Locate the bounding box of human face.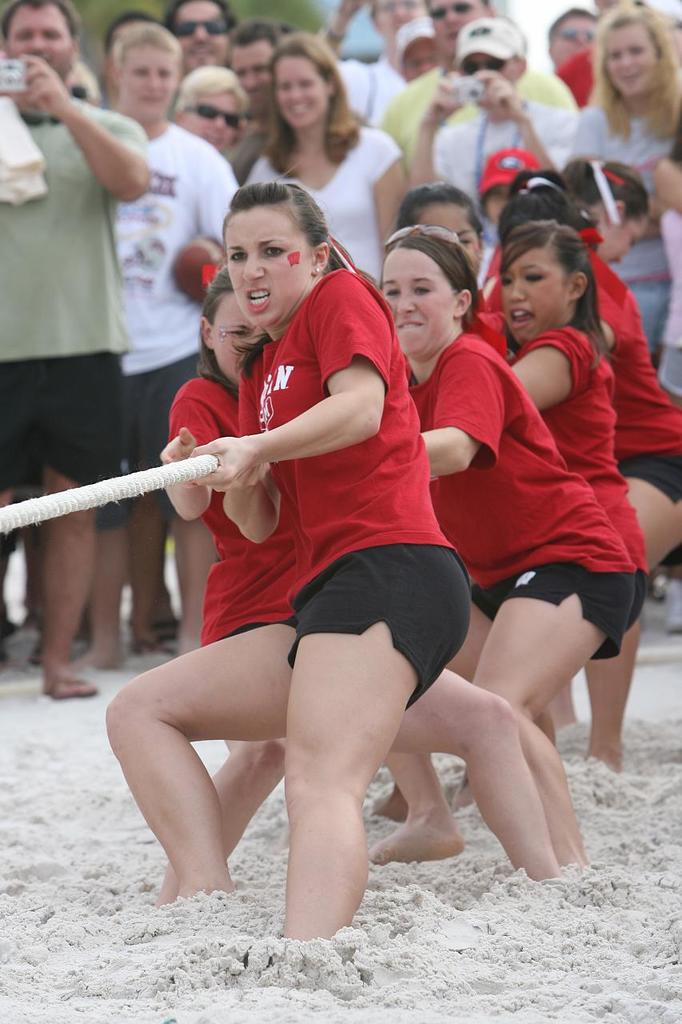
Bounding box: x1=425 y1=2 x2=485 y2=44.
